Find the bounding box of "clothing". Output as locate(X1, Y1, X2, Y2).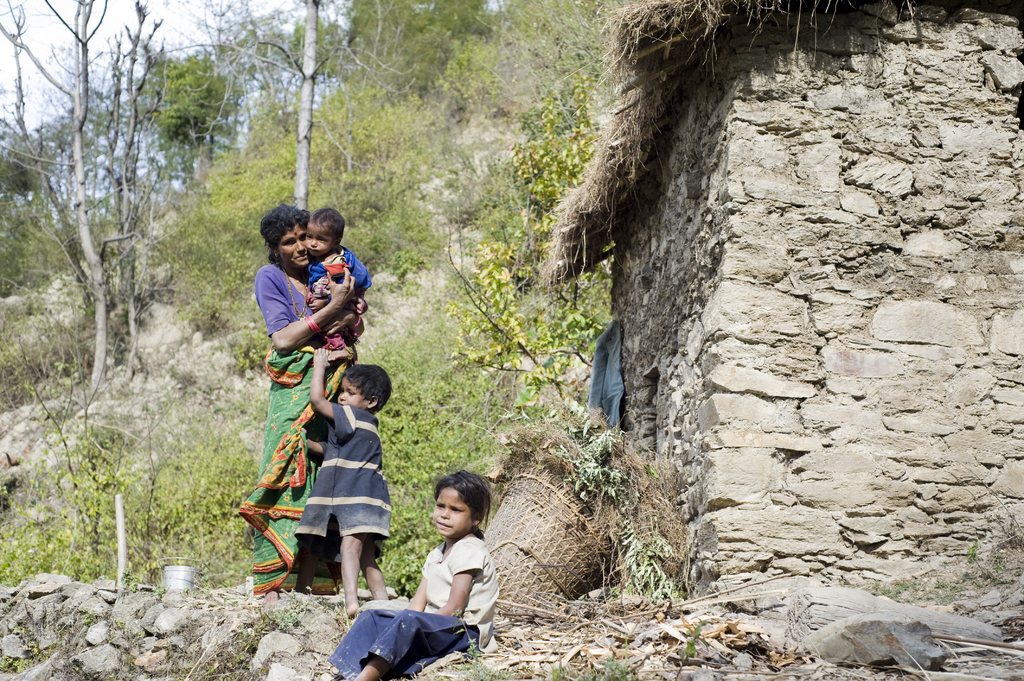
locate(339, 535, 510, 680).
